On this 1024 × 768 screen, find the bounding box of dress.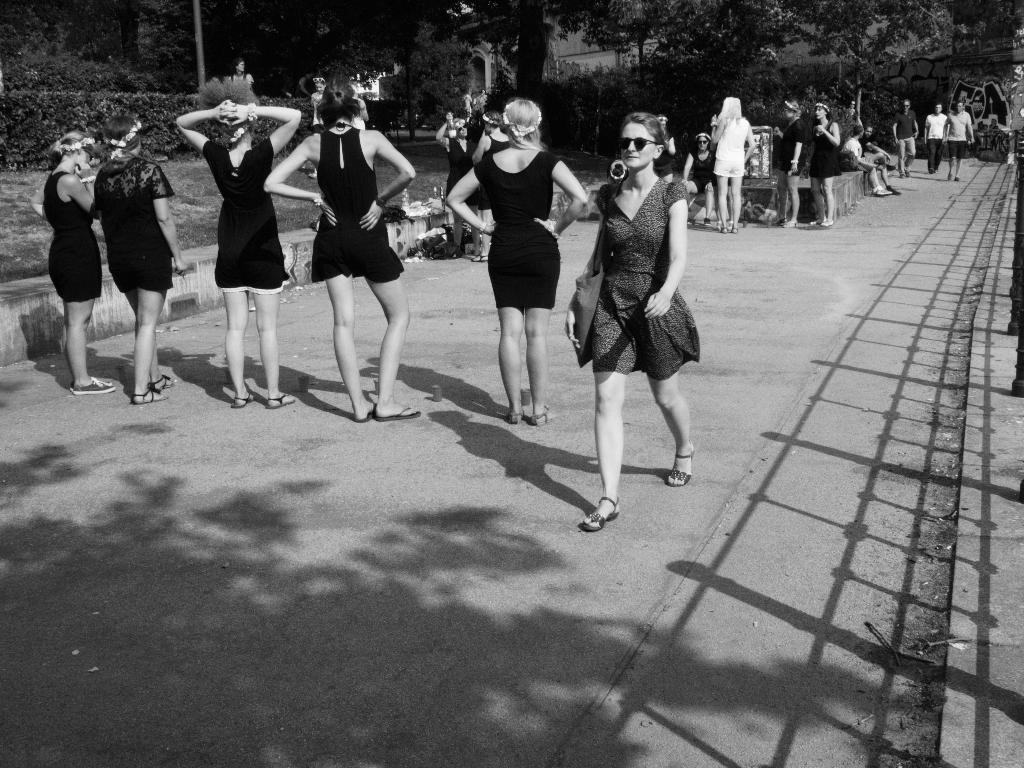
Bounding box: <region>586, 188, 697, 375</region>.
